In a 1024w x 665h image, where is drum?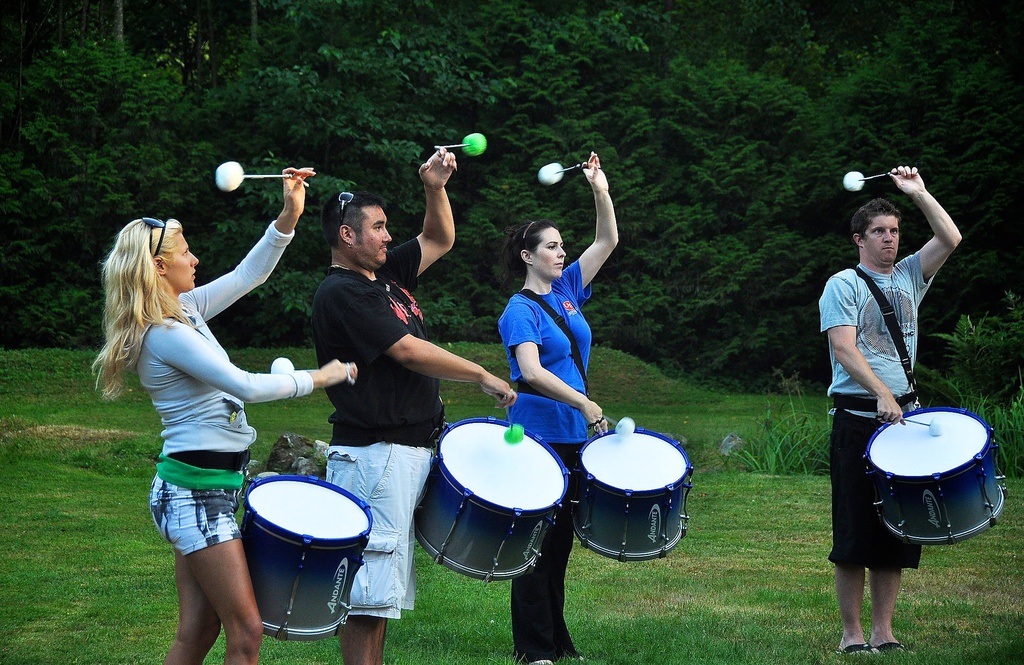
[862,406,1011,542].
